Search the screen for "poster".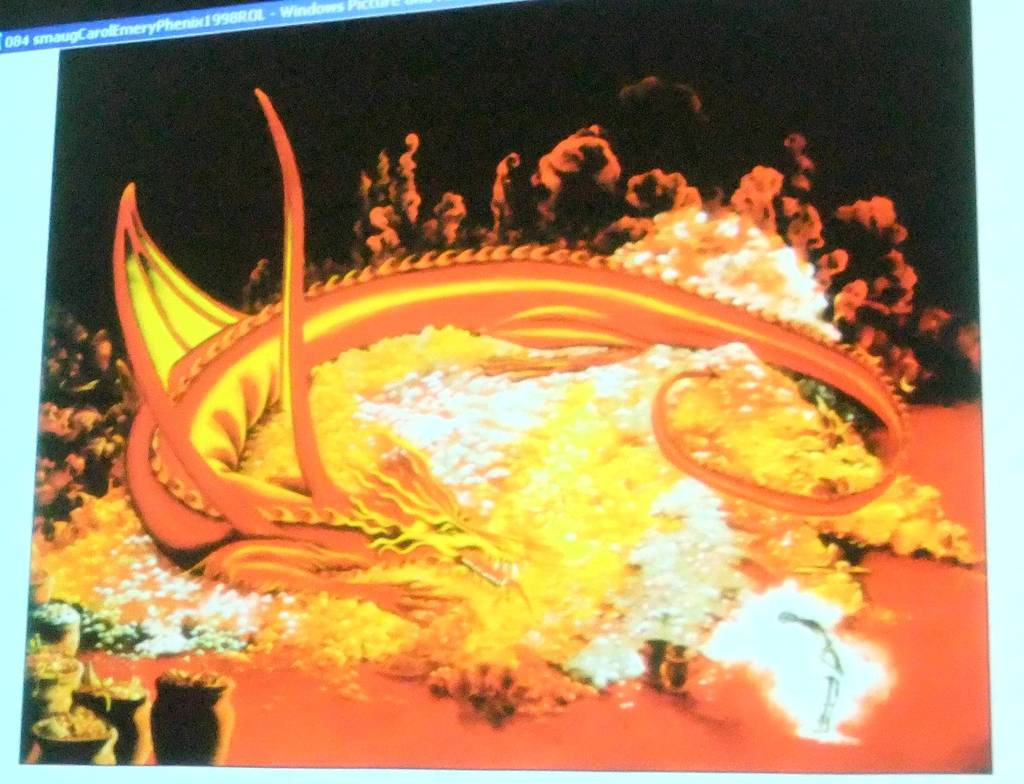
Found at [left=13, top=1, right=993, bottom=774].
